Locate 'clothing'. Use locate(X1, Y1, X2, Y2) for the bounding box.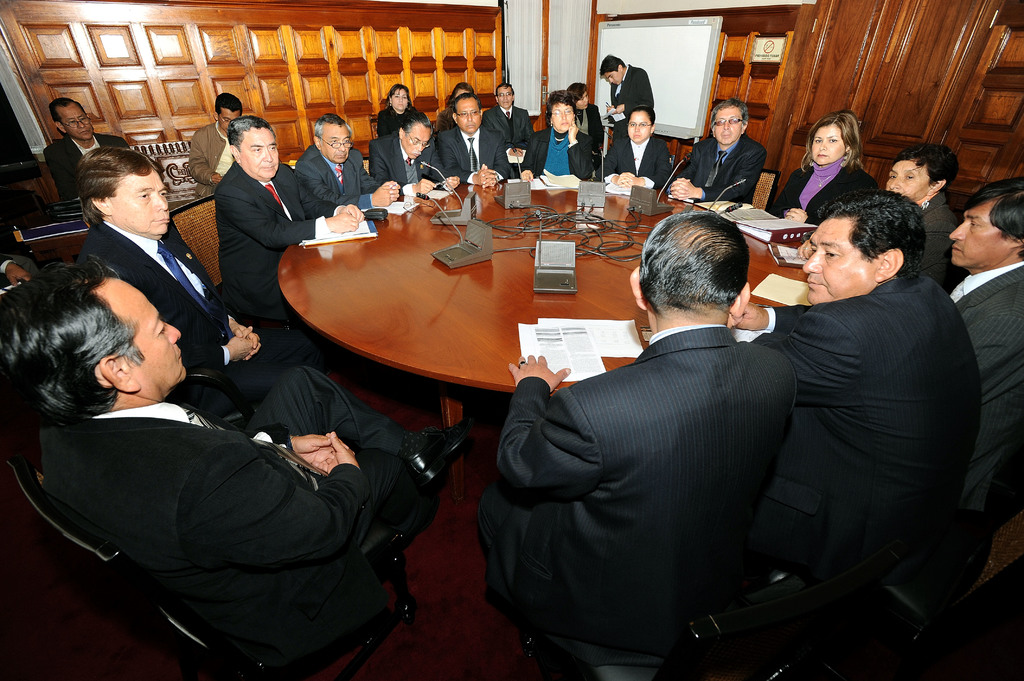
locate(312, 155, 367, 197).
